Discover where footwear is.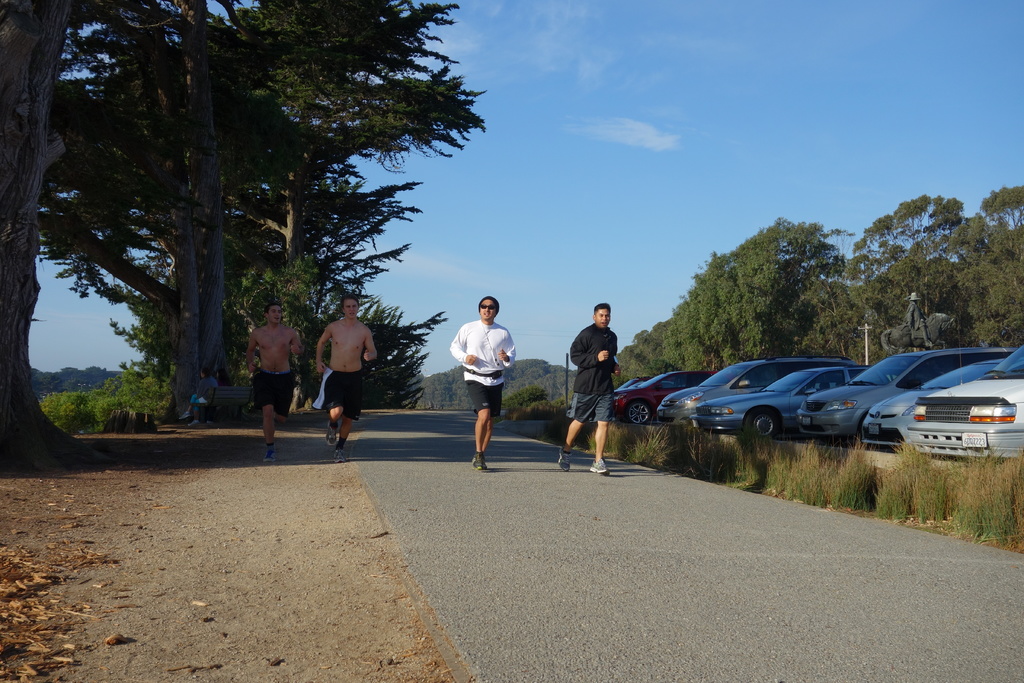
Discovered at <region>557, 447, 571, 472</region>.
